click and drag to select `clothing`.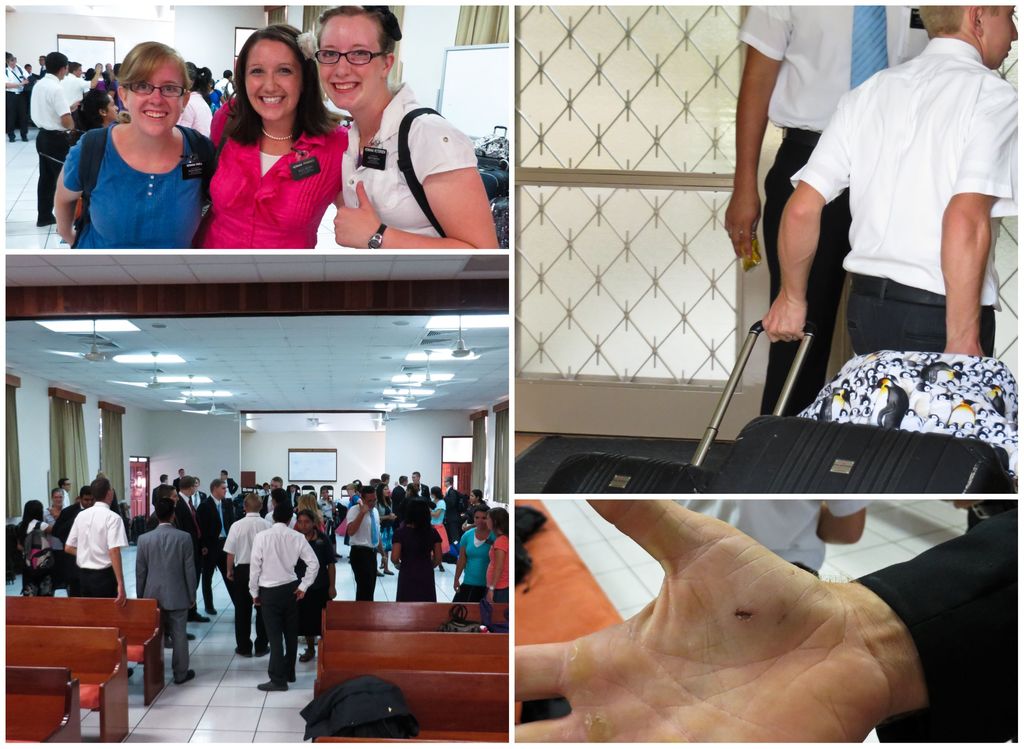
Selection: rect(58, 494, 95, 592).
